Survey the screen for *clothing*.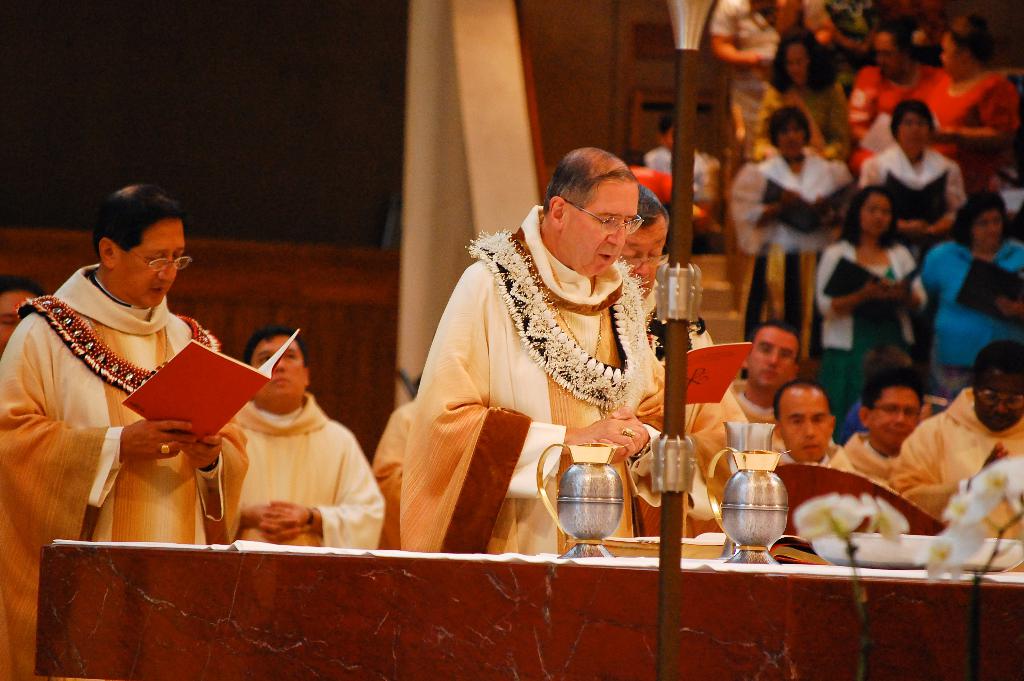
Survey found: {"left": 643, "top": 149, "right": 706, "bottom": 208}.
